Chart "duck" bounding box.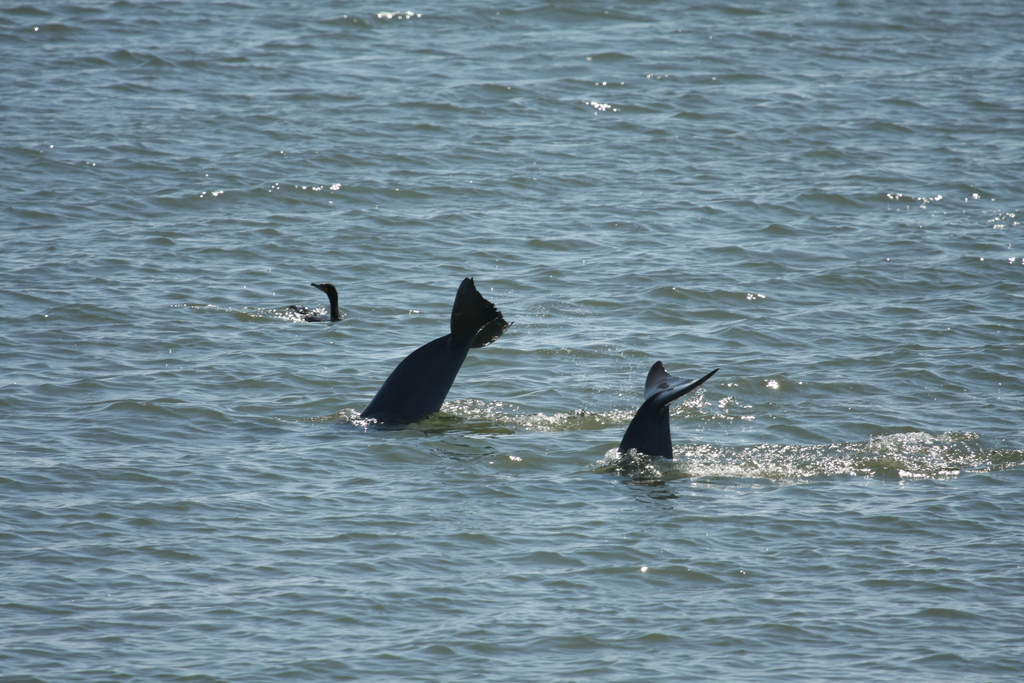
Charted: (314,277,339,325).
